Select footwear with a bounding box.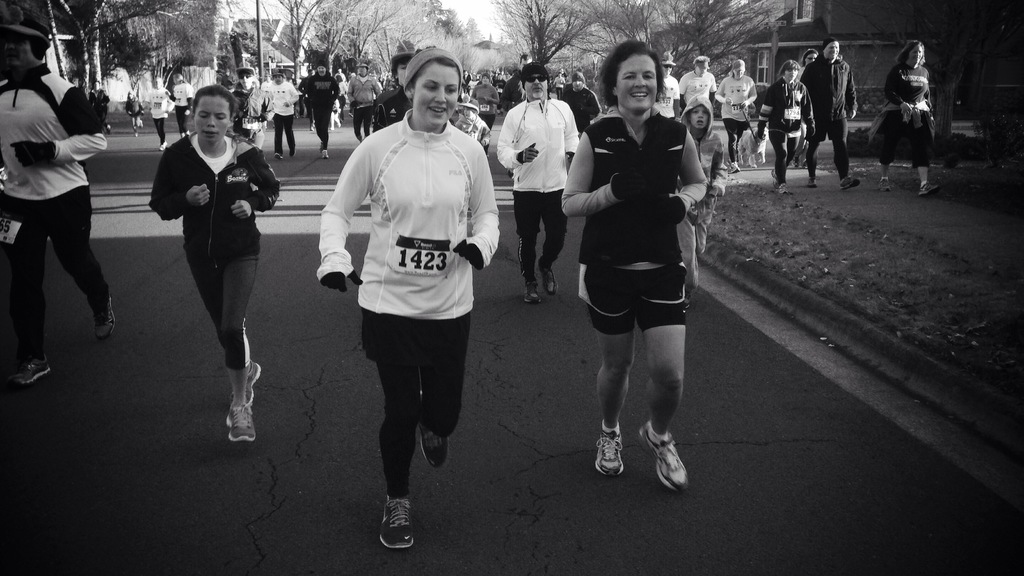
11, 354, 51, 385.
